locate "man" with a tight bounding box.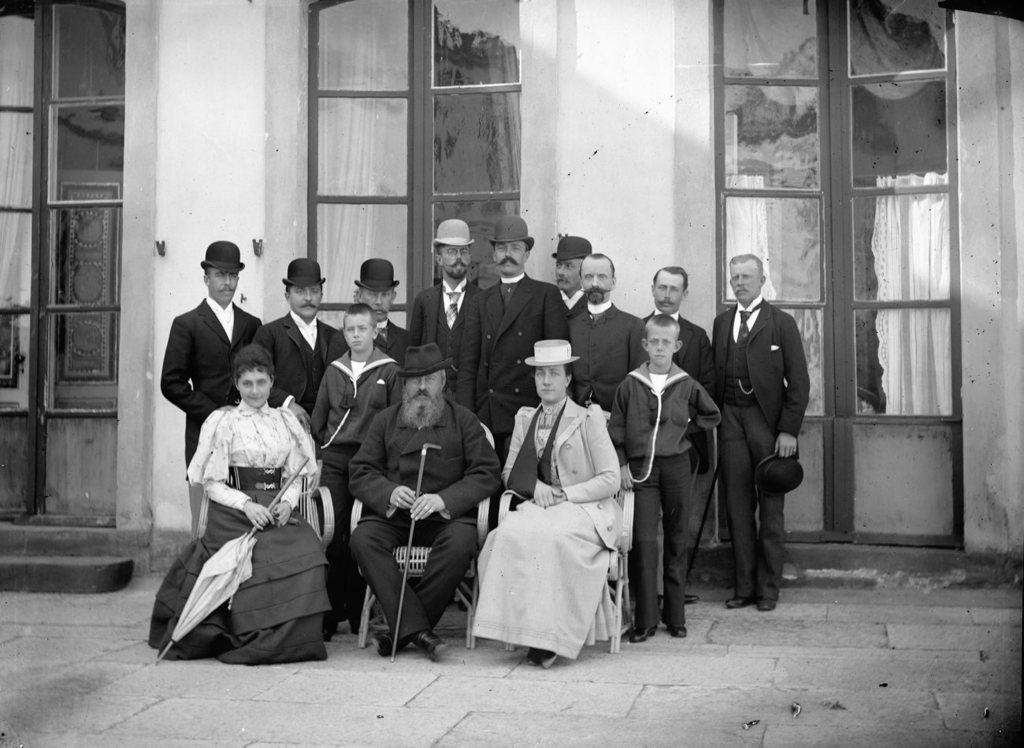
(551, 231, 588, 319).
